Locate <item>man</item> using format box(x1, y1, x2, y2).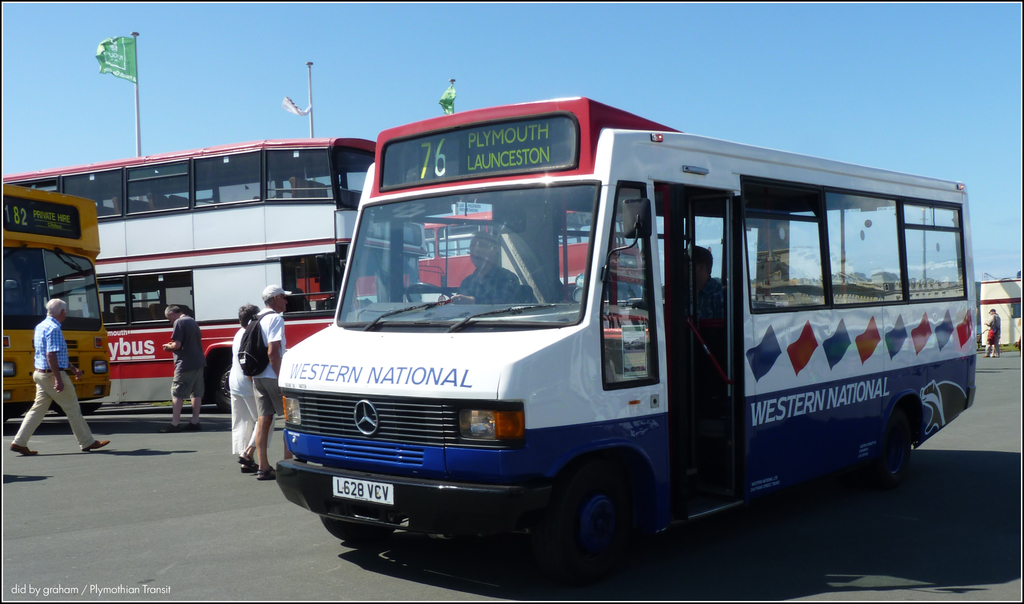
box(232, 283, 294, 480).
